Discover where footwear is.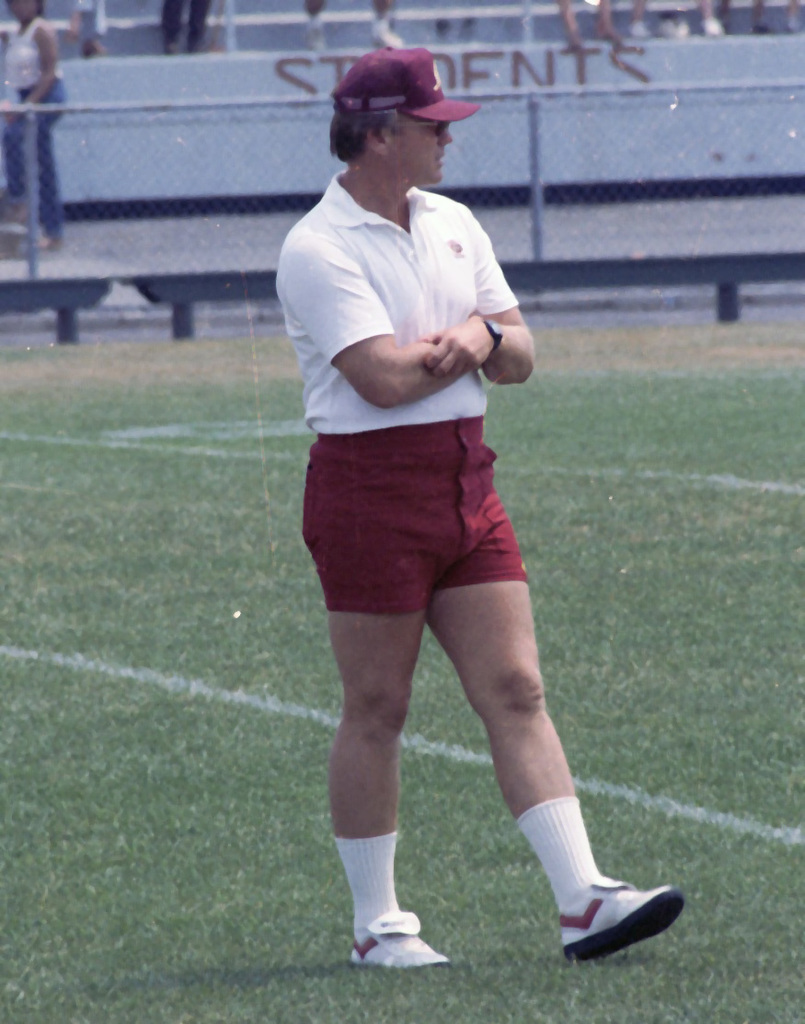
Discovered at <region>566, 879, 674, 962</region>.
